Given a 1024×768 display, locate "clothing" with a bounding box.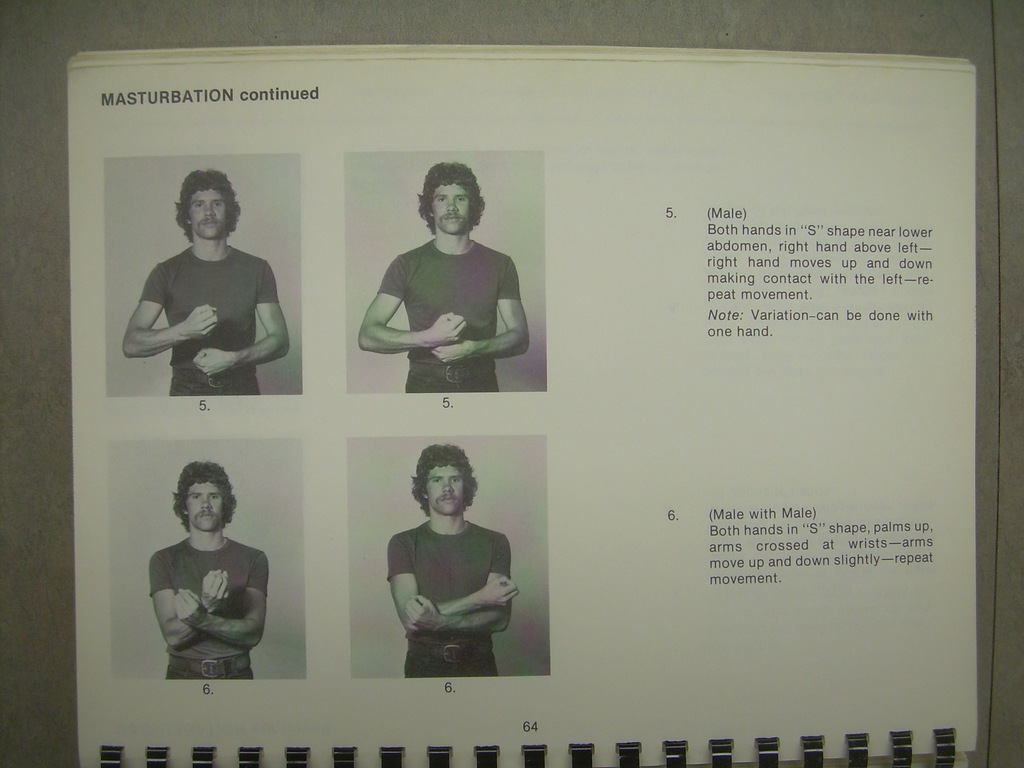
Located: crop(380, 515, 518, 679).
